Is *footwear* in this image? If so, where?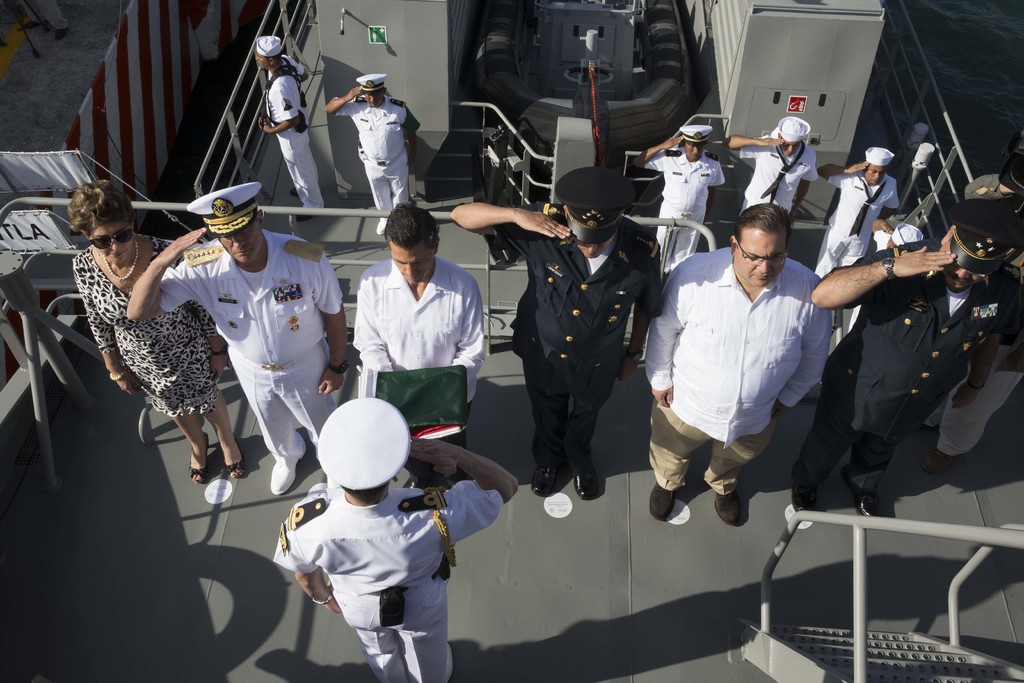
Yes, at crop(922, 441, 966, 473).
